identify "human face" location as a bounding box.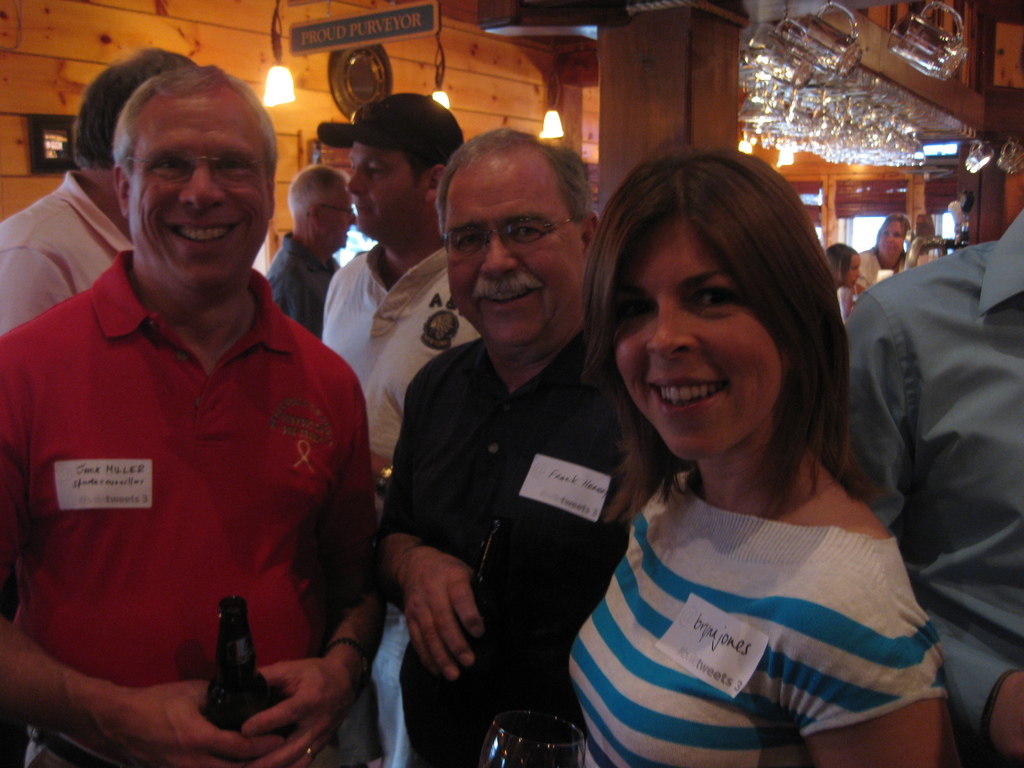
x1=616 y1=221 x2=782 y2=462.
